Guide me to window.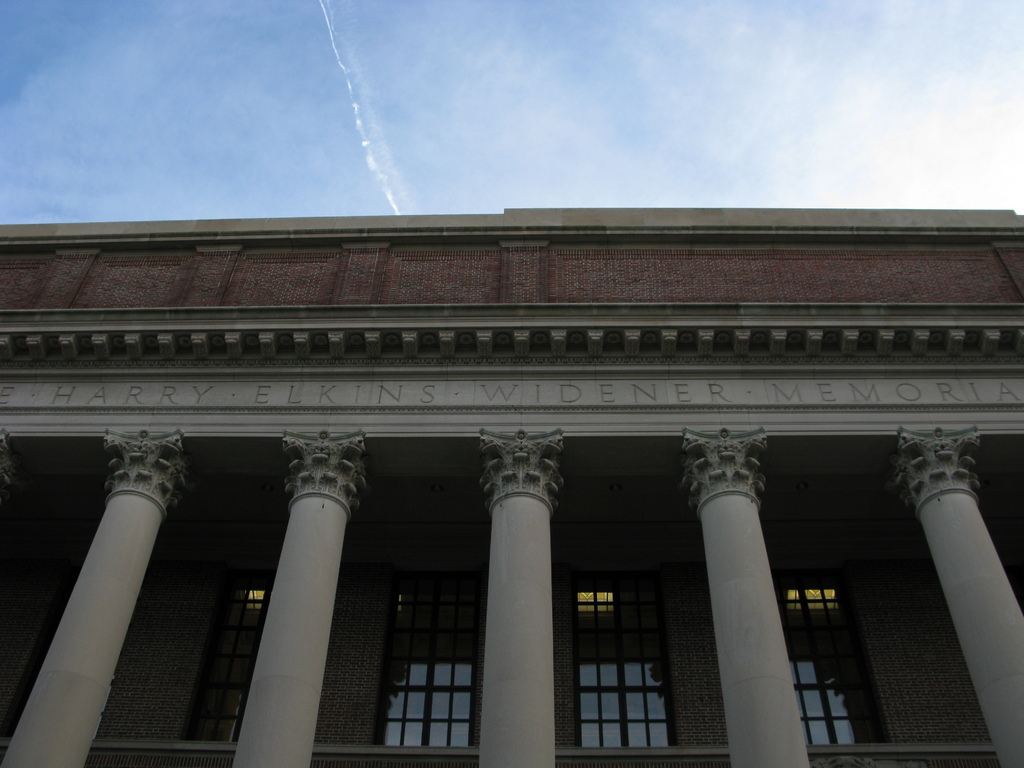
Guidance: BBox(572, 553, 681, 743).
